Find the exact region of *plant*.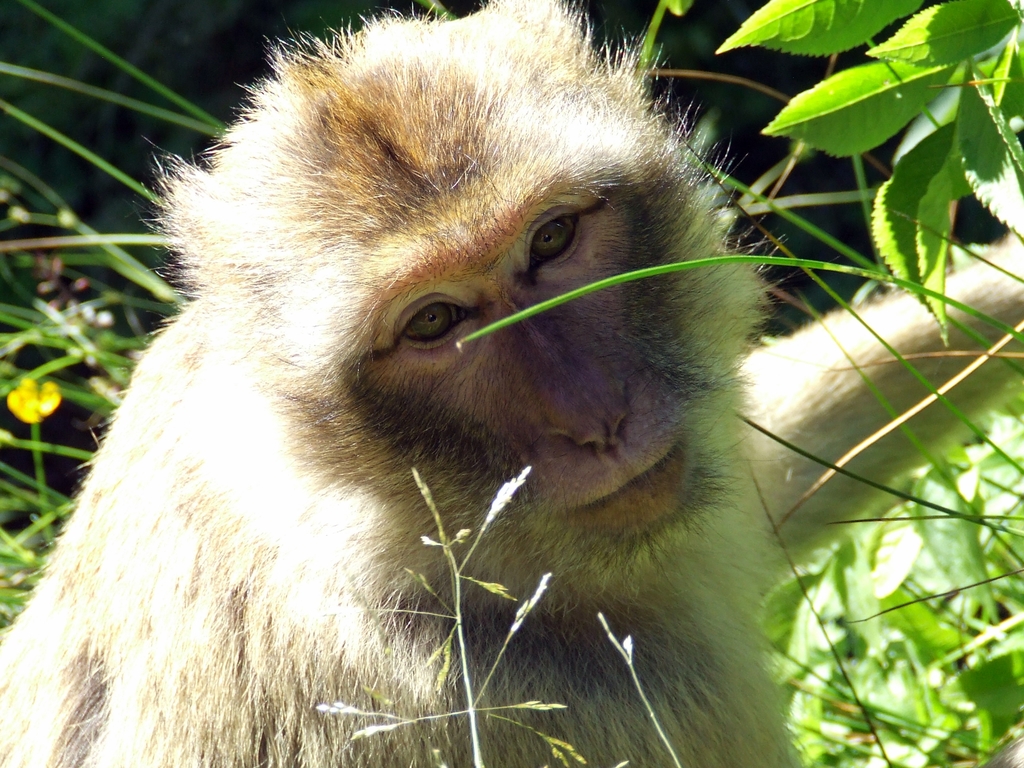
Exact region: x1=0, y1=0, x2=239, y2=628.
